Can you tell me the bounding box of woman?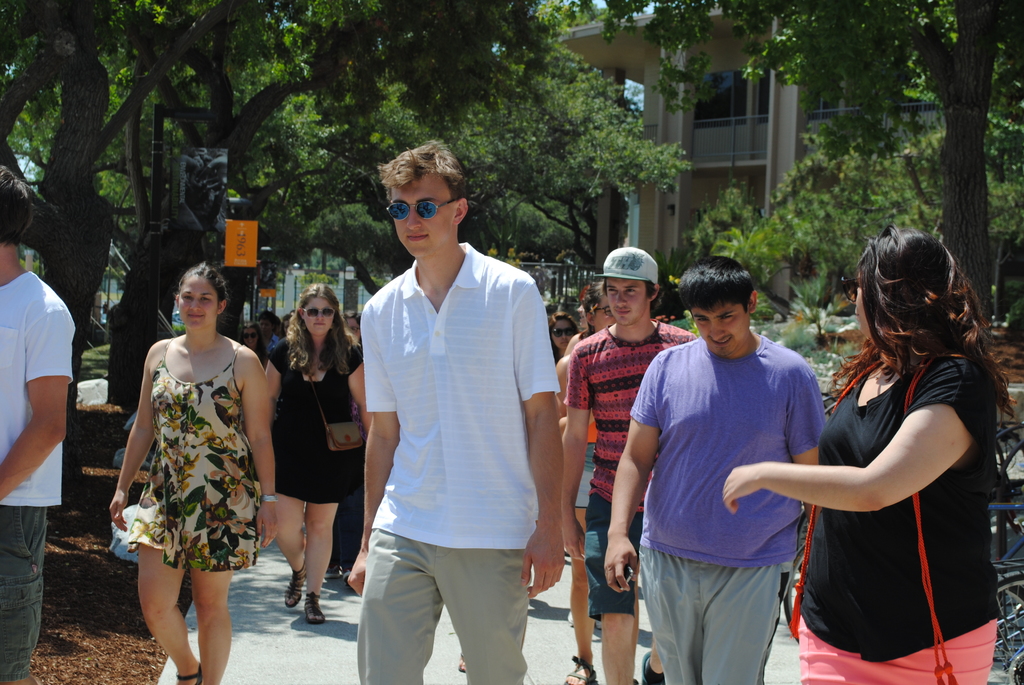
bbox=[344, 307, 365, 345].
